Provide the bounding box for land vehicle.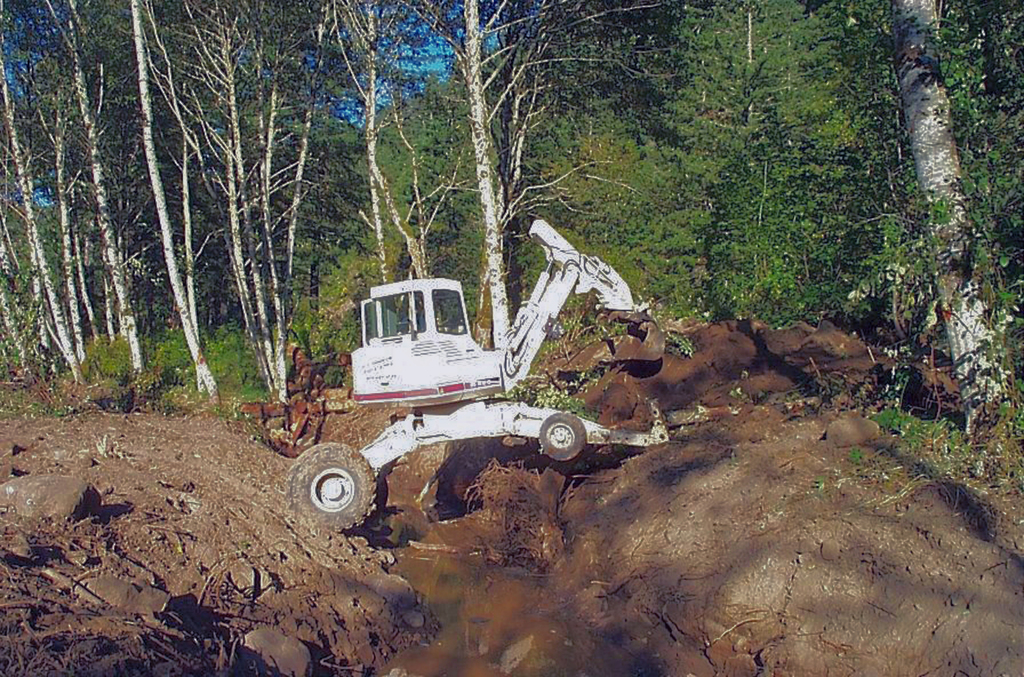
locate(288, 219, 666, 534).
